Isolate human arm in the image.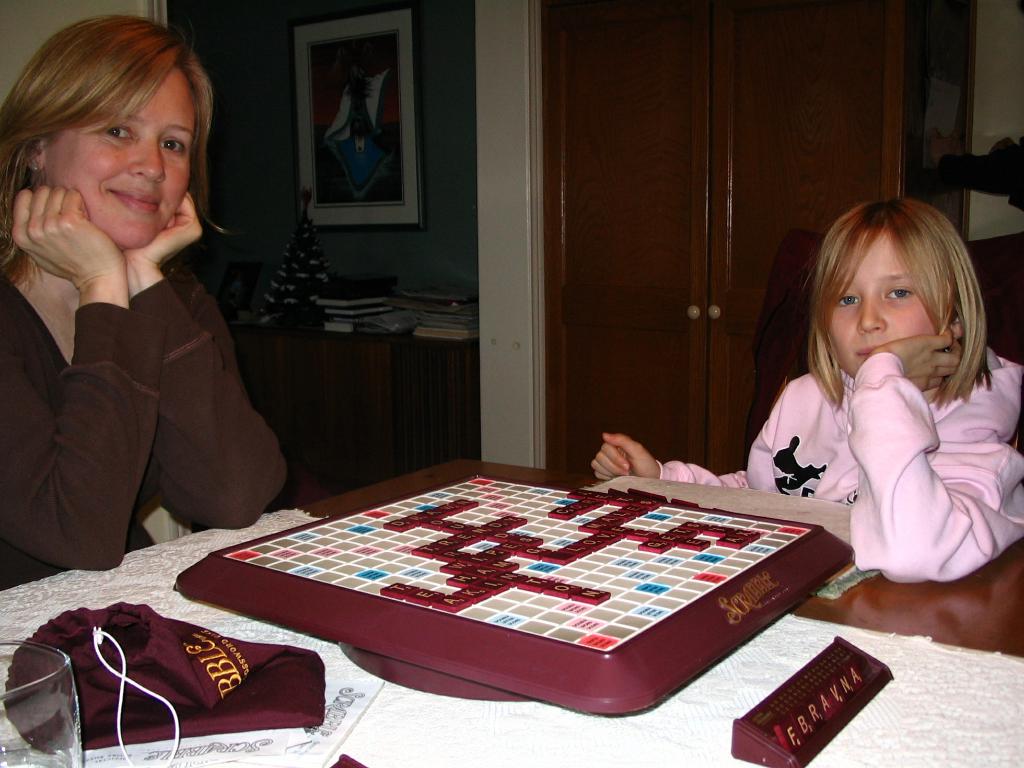
Isolated region: pyautogui.locateOnScreen(0, 183, 138, 586).
